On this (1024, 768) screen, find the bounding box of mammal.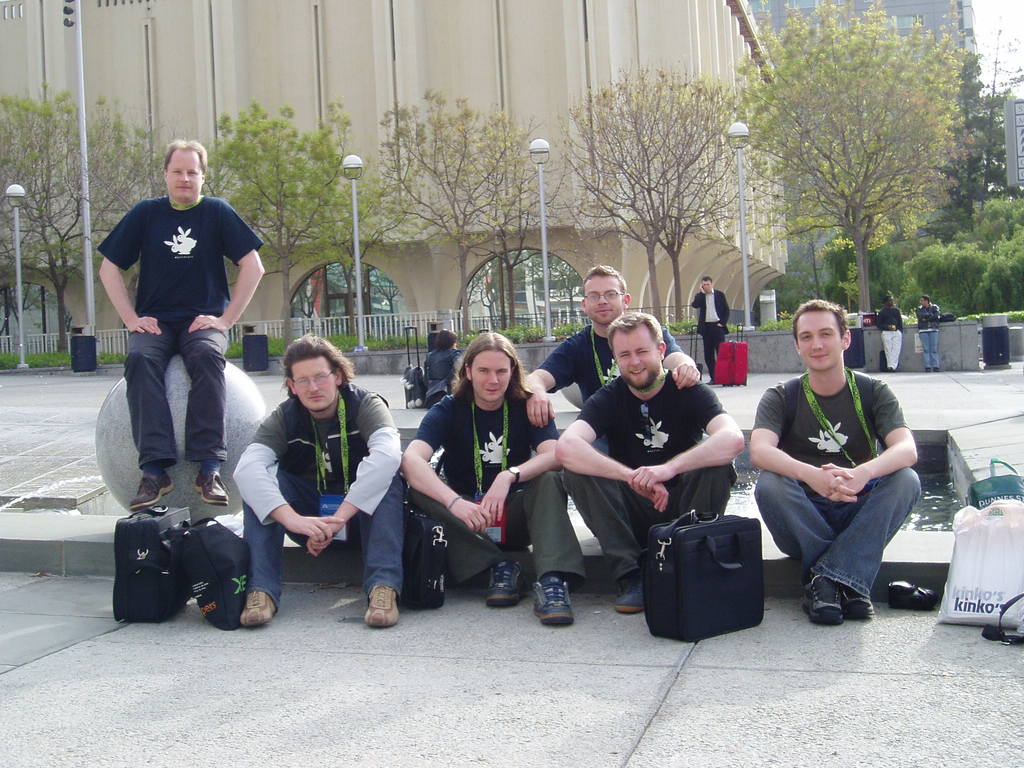
Bounding box: bbox=(422, 325, 465, 407).
